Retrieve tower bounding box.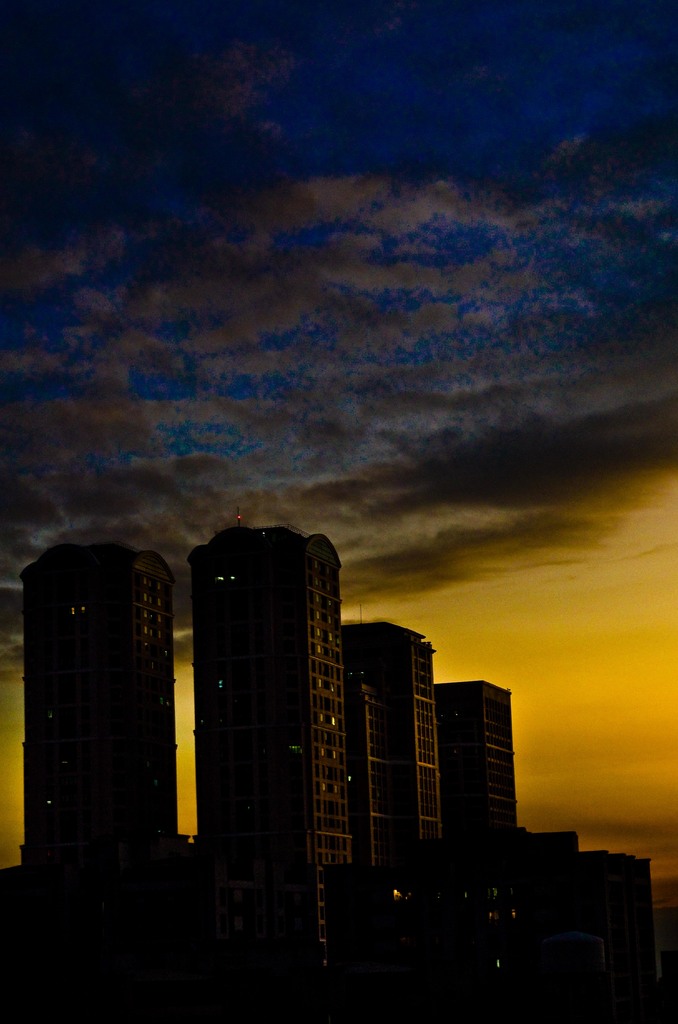
Bounding box: {"x1": 345, "y1": 615, "x2": 450, "y2": 874}.
